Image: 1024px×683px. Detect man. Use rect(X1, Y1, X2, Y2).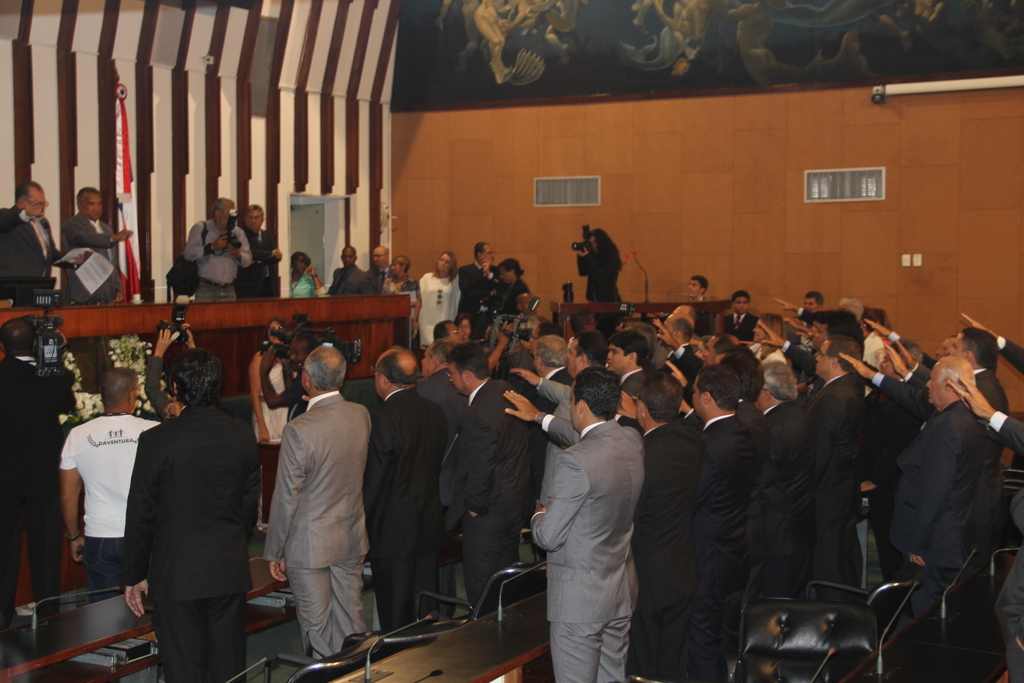
rect(365, 245, 395, 286).
